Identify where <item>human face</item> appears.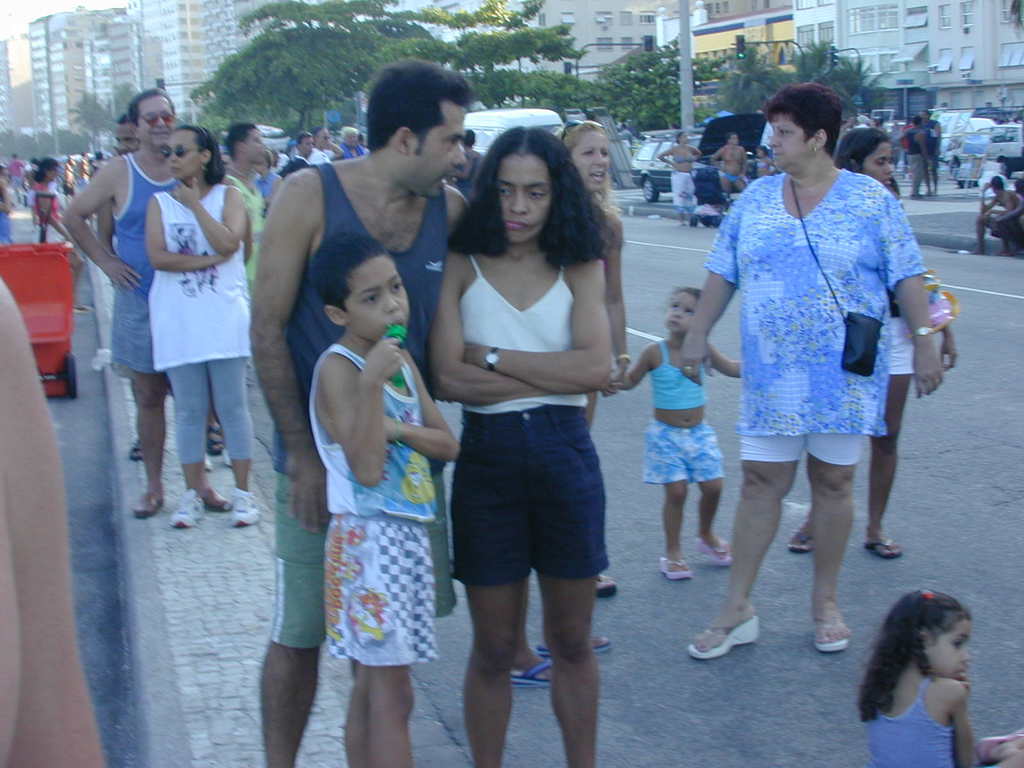
Appears at (left=400, top=106, right=463, bottom=203).
